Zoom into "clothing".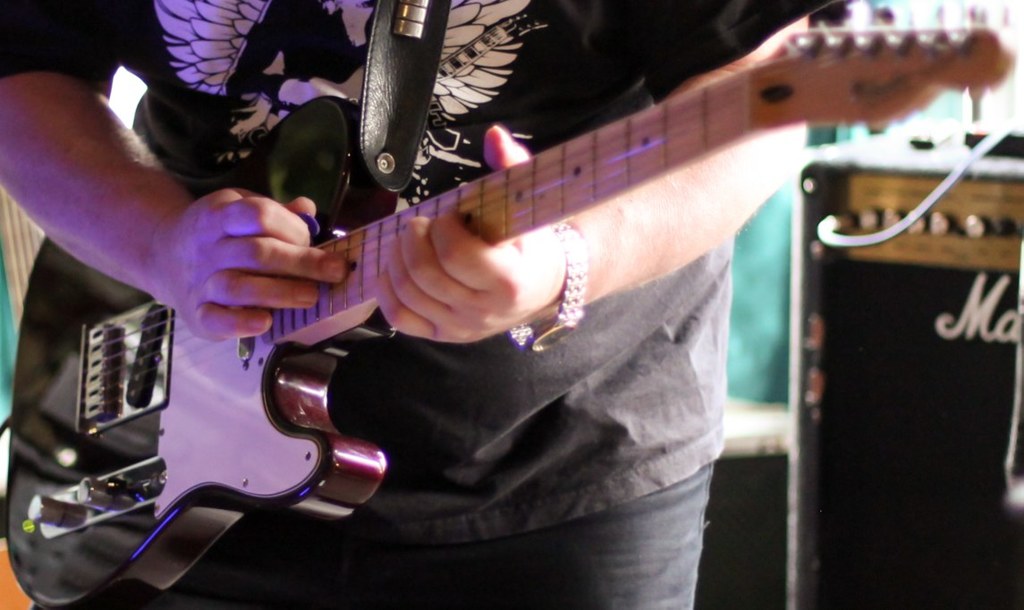
Zoom target: crop(61, 45, 795, 595).
